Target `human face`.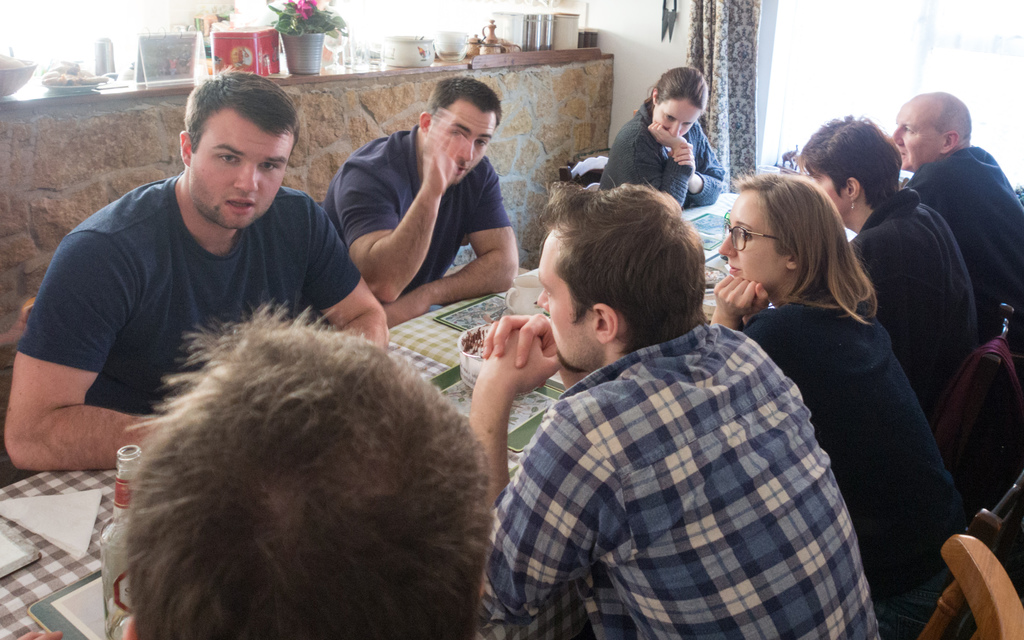
Target region: select_region(716, 187, 791, 289).
